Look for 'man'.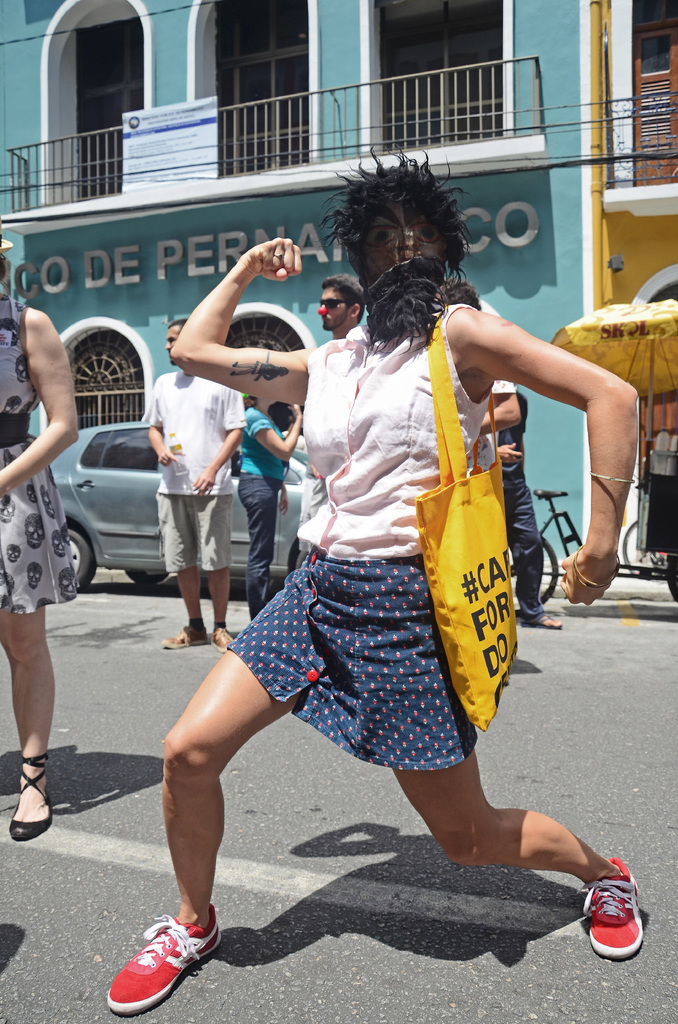
Found: l=438, t=272, r=562, b=634.
